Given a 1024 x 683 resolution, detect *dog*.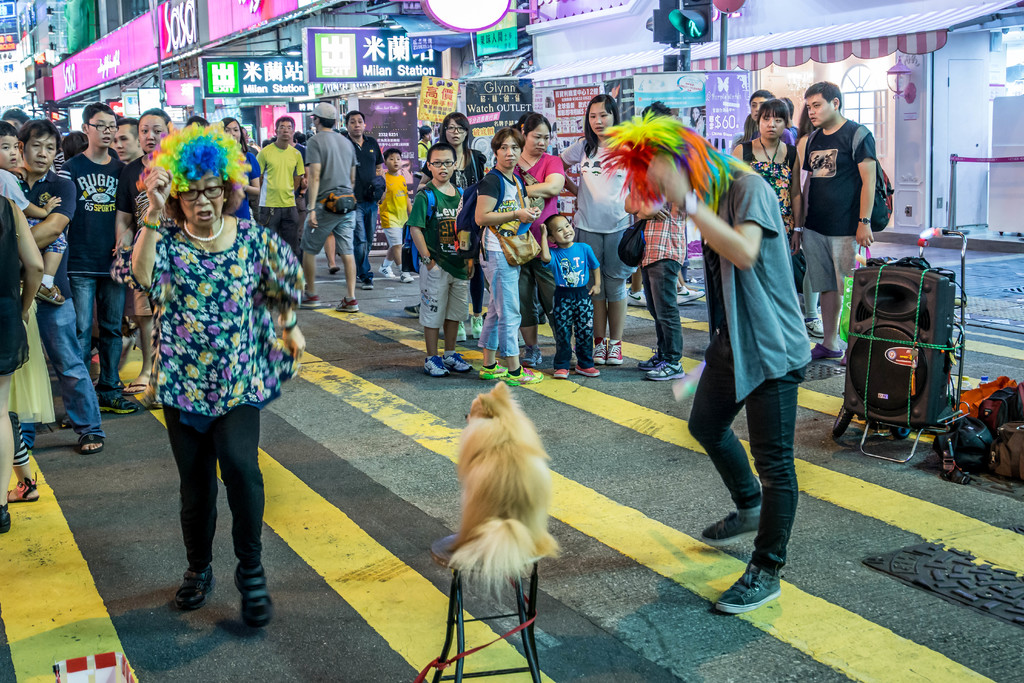
<box>448,380,573,600</box>.
